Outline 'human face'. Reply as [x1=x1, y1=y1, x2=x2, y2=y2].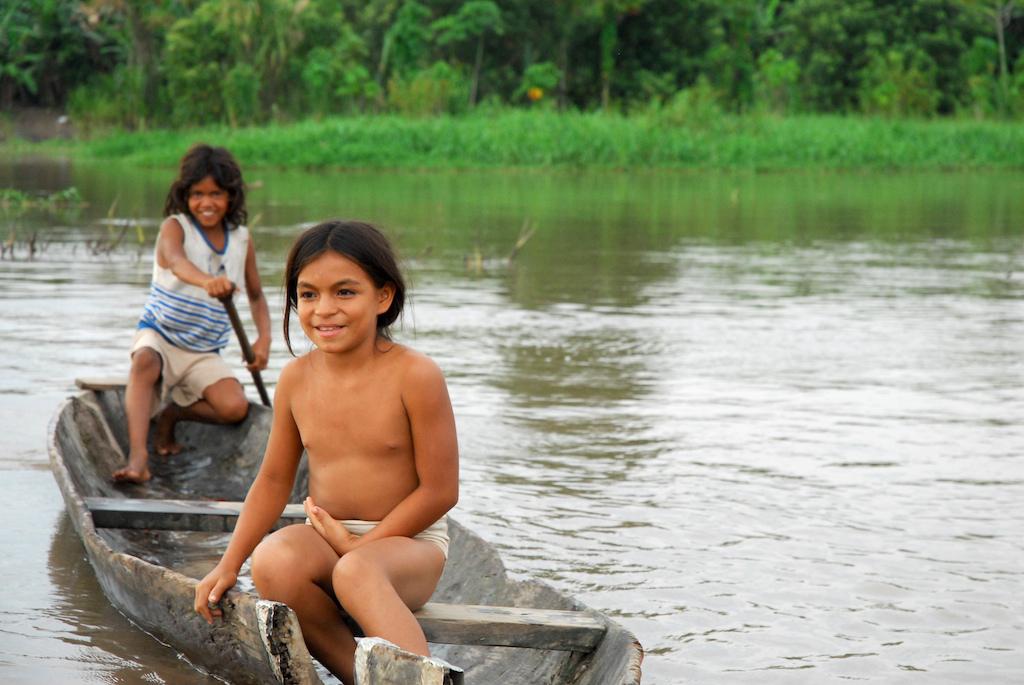
[x1=299, y1=252, x2=374, y2=351].
